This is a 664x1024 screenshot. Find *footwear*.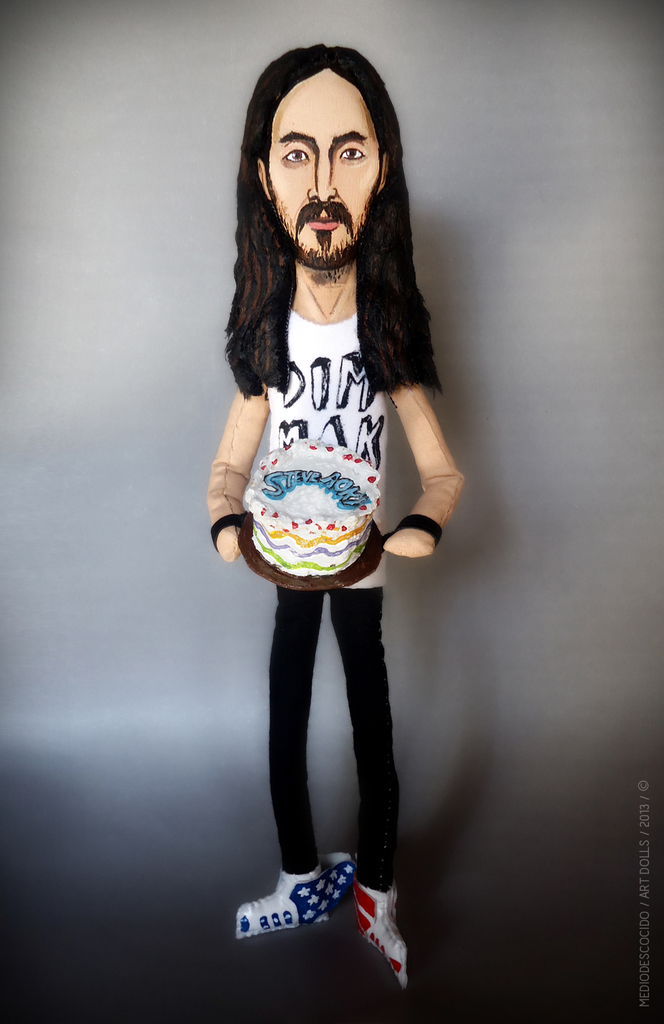
Bounding box: 233:857:369:943.
